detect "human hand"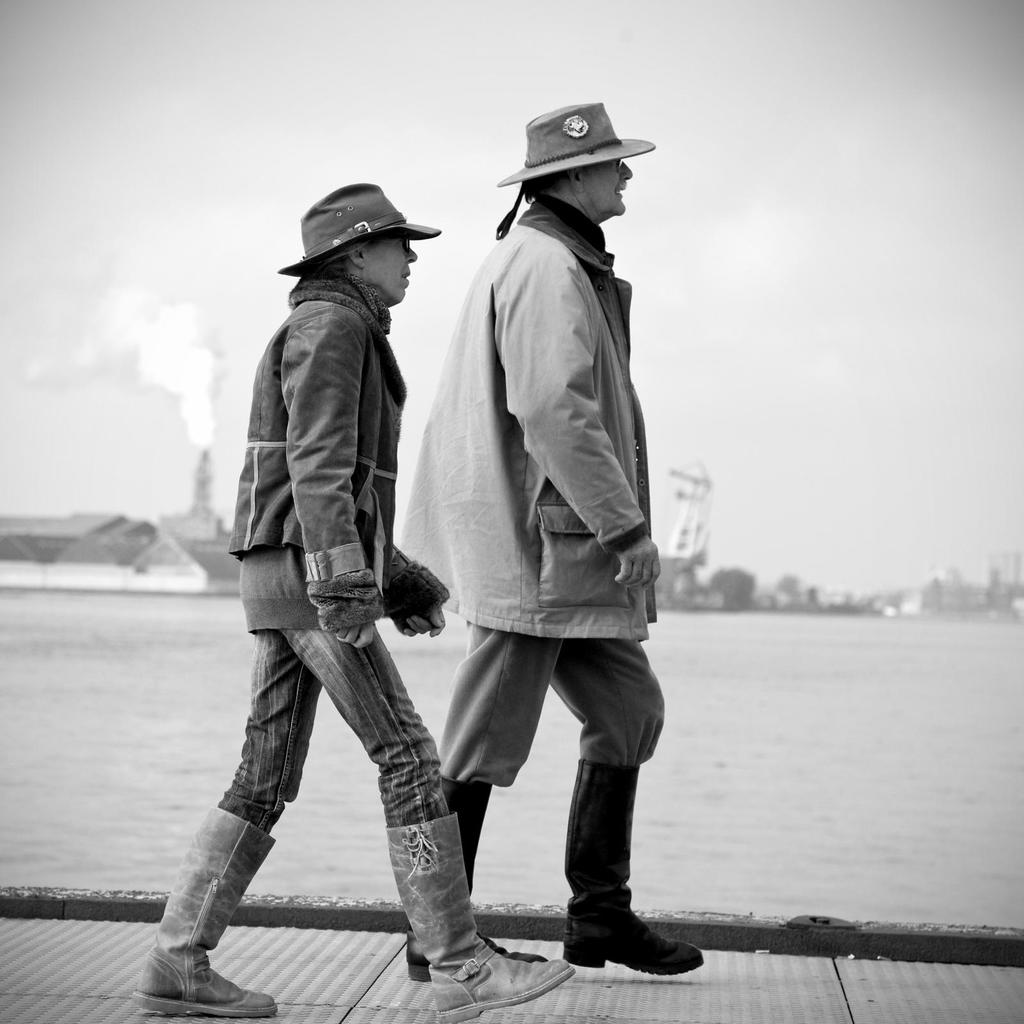
<bbox>616, 535, 661, 591</bbox>
